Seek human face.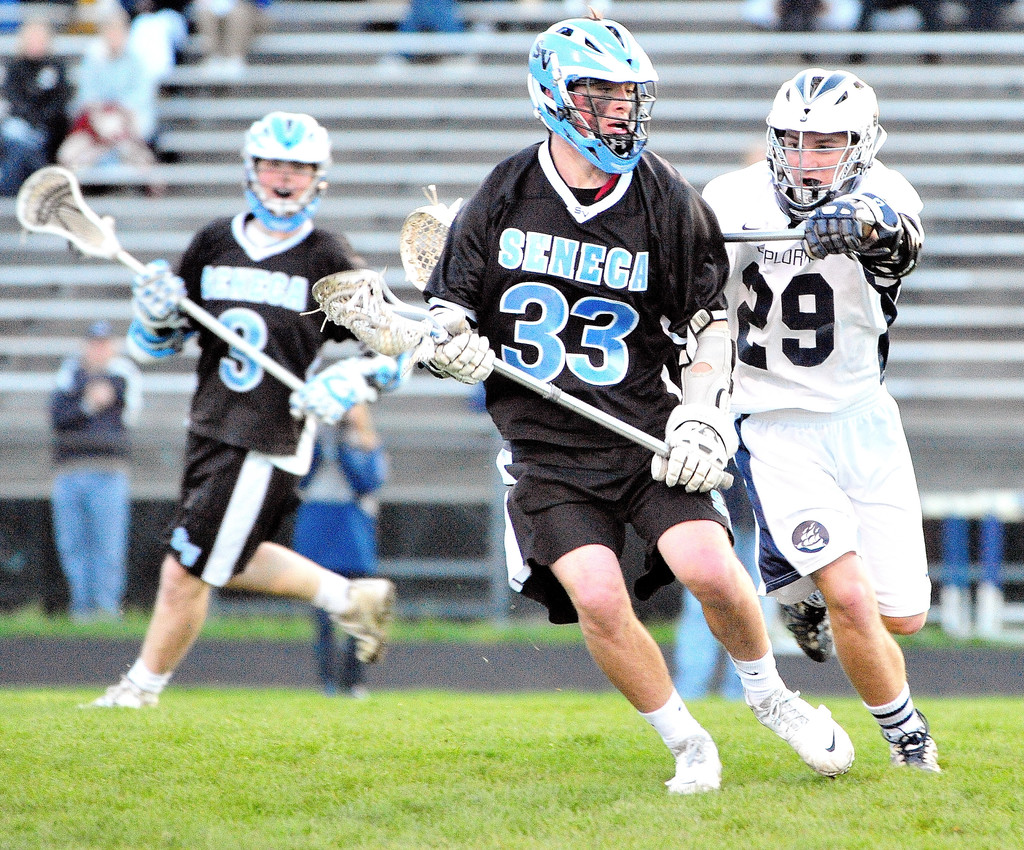
x1=786 y1=132 x2=857 y2=198.
